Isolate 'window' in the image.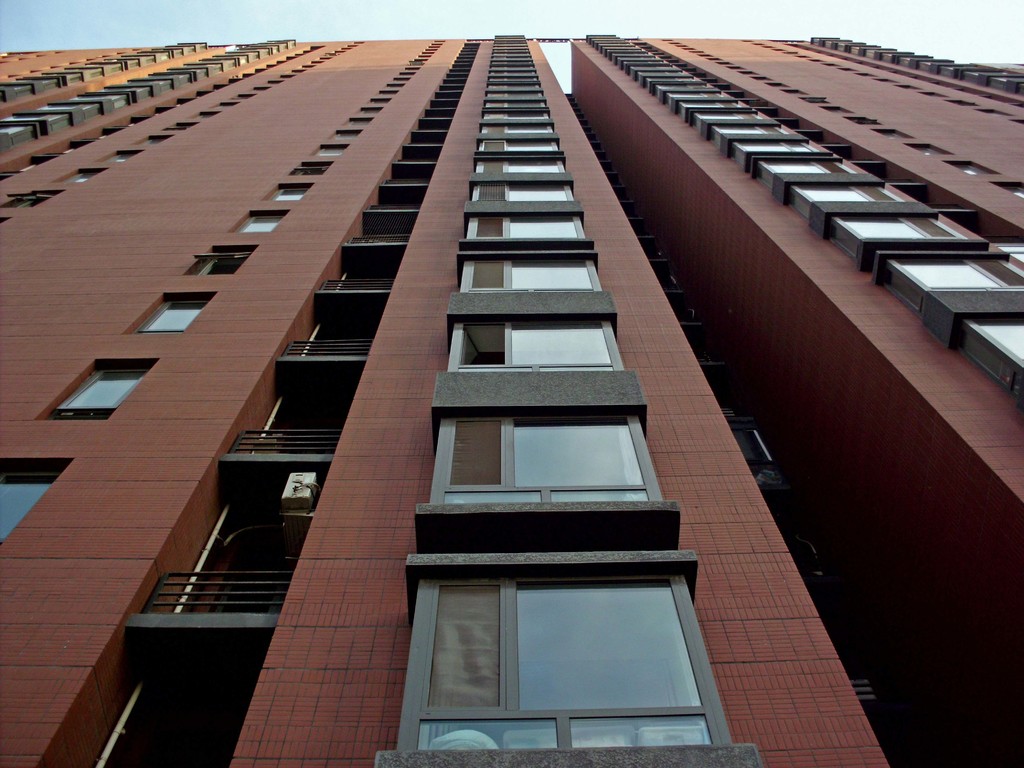
Isolated region: Rect(413, 551, 731, 751).
